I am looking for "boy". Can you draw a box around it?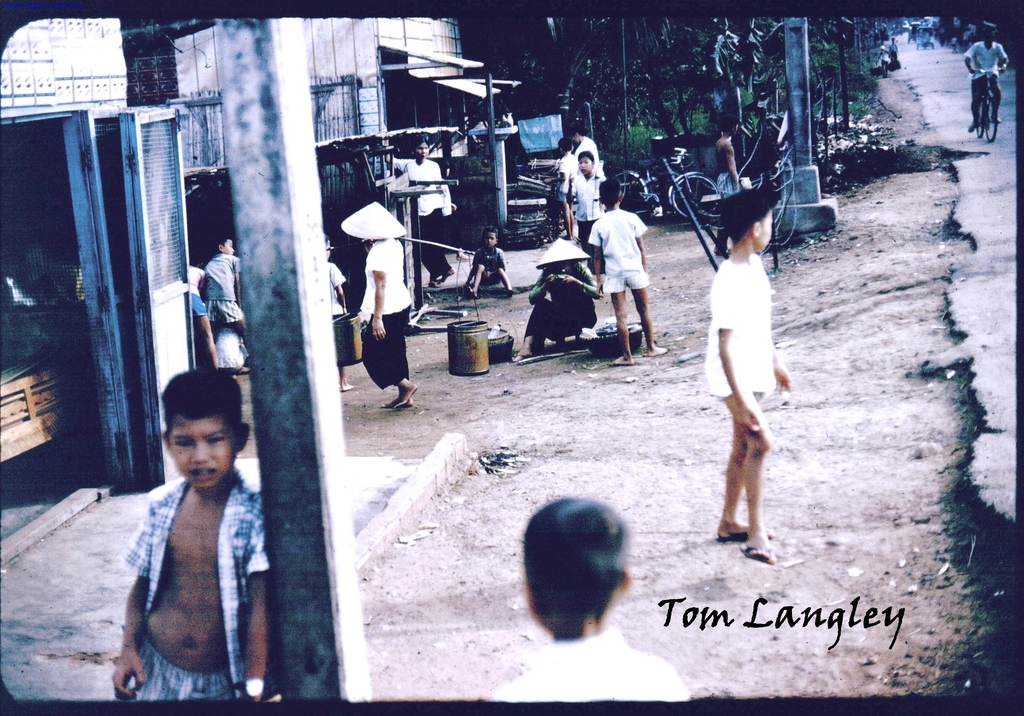
Sure, the bounding box is (97, 356, 280, 709).
